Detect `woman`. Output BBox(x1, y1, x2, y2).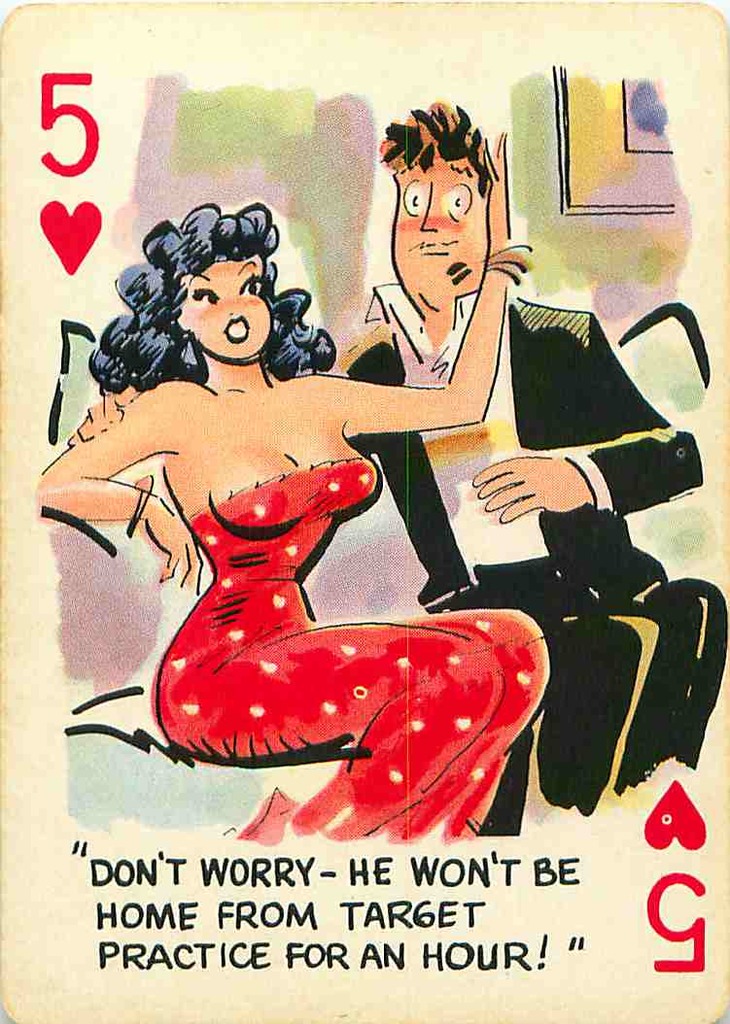
BBox(58, 177, 618, 857).
